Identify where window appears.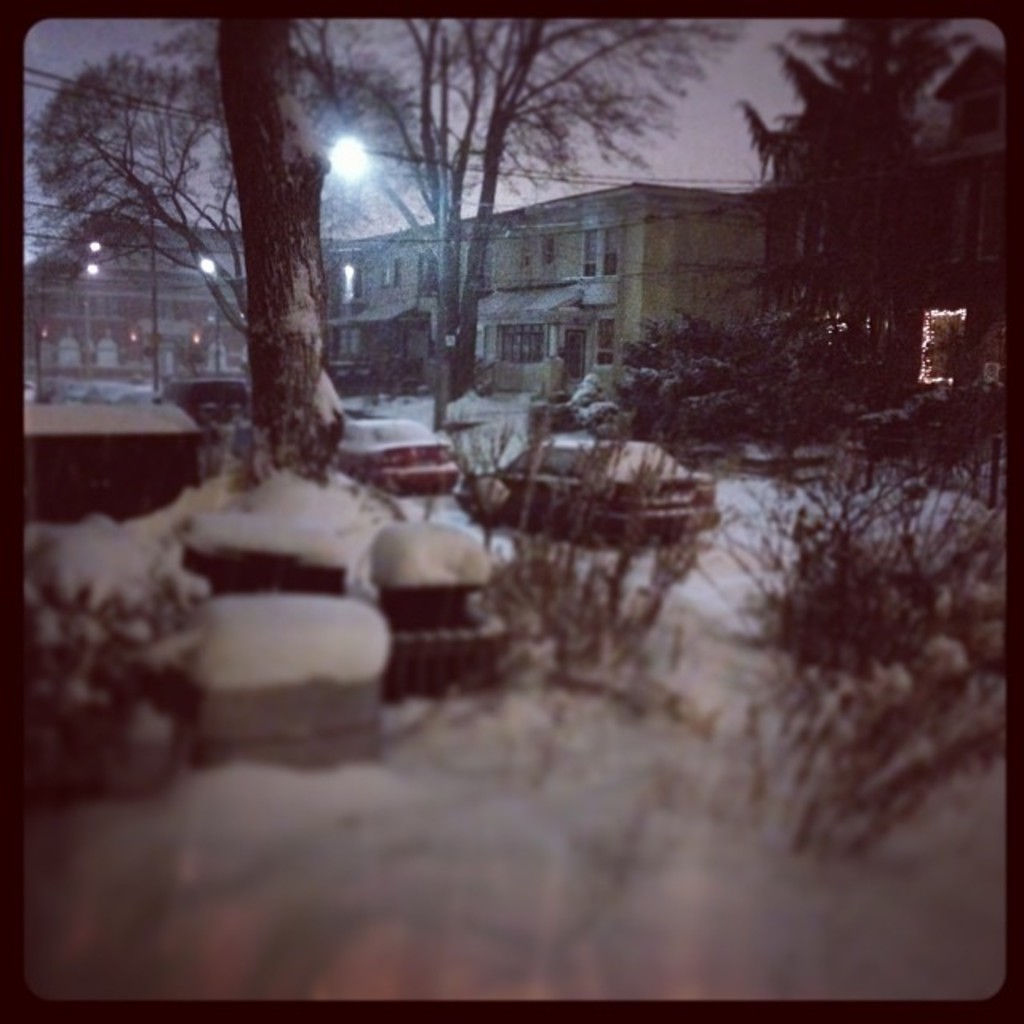
Appears at region(408, 243, 445, 301).
